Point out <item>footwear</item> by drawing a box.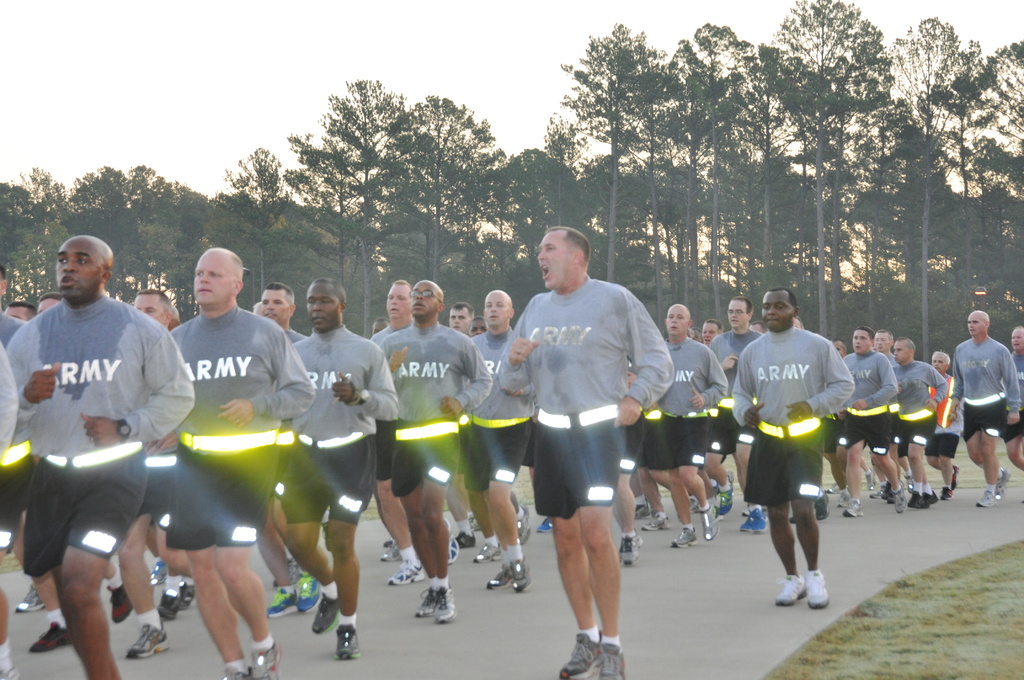
rect(553, 631, 599, 679).
